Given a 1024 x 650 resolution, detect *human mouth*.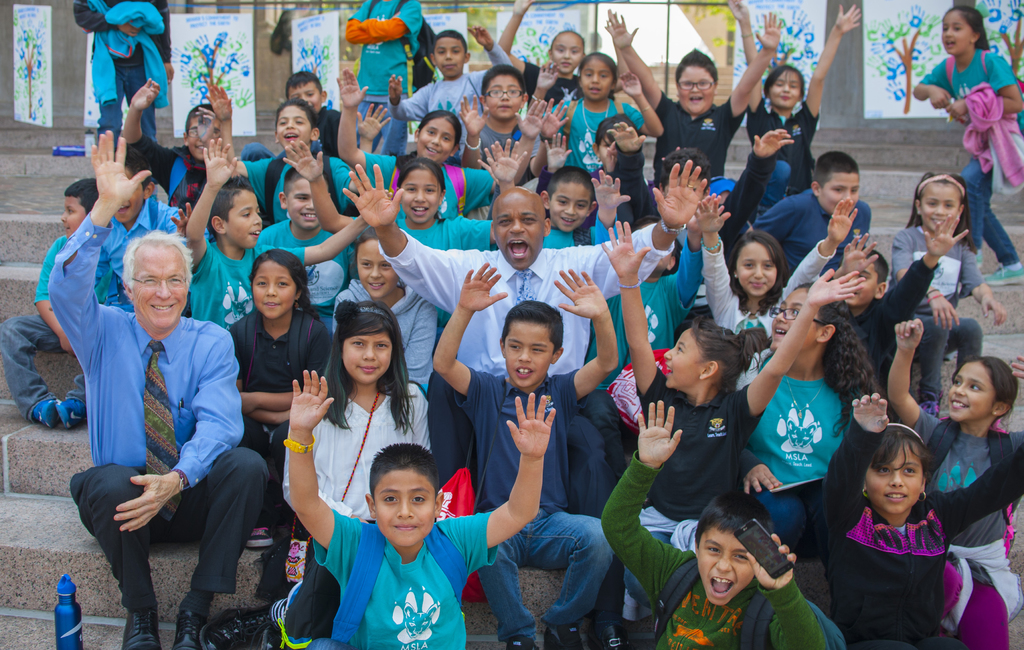
561:217:575:226.
